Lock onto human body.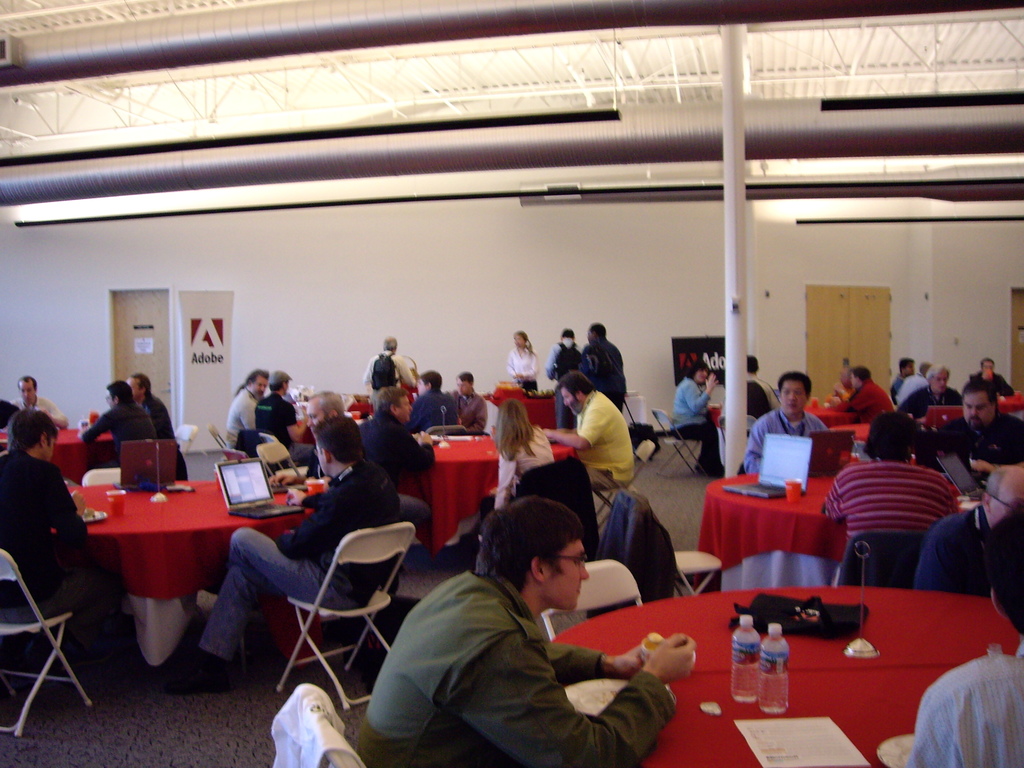
Locked: Rect(140, 388, 186, 481).
